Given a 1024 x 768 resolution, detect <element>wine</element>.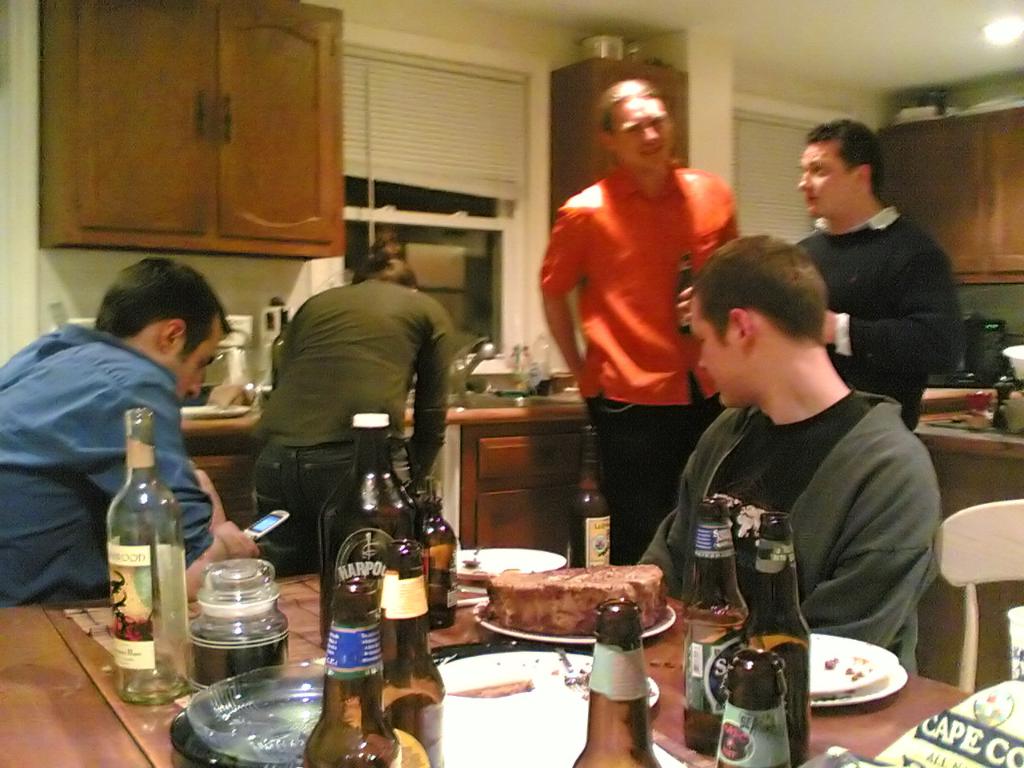
{"left": 738, "top": 502, "right": 808, "bottom": 764}.
